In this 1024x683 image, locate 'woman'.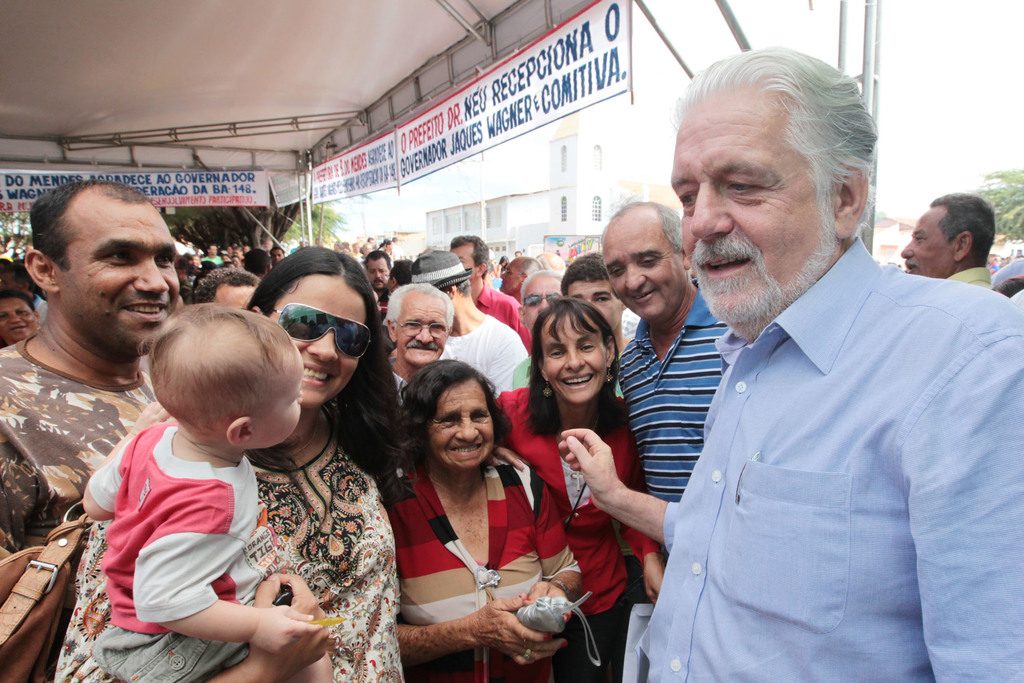
Bounding box: crop(368, 340, 555, 680).
